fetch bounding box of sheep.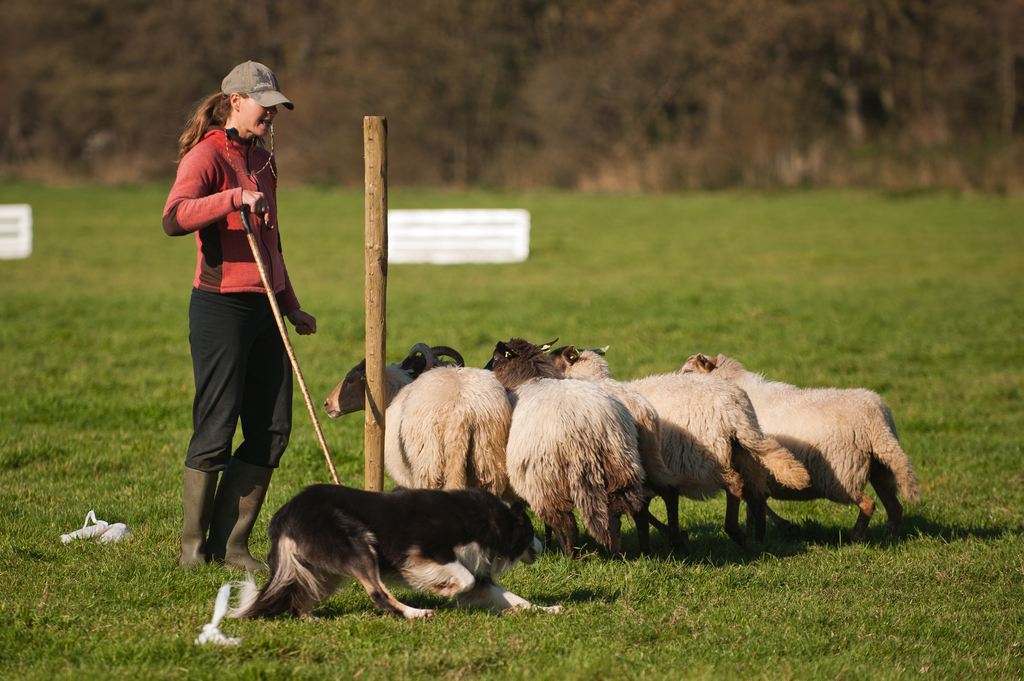
Bbox: locate(547, 345, 810, 541).
